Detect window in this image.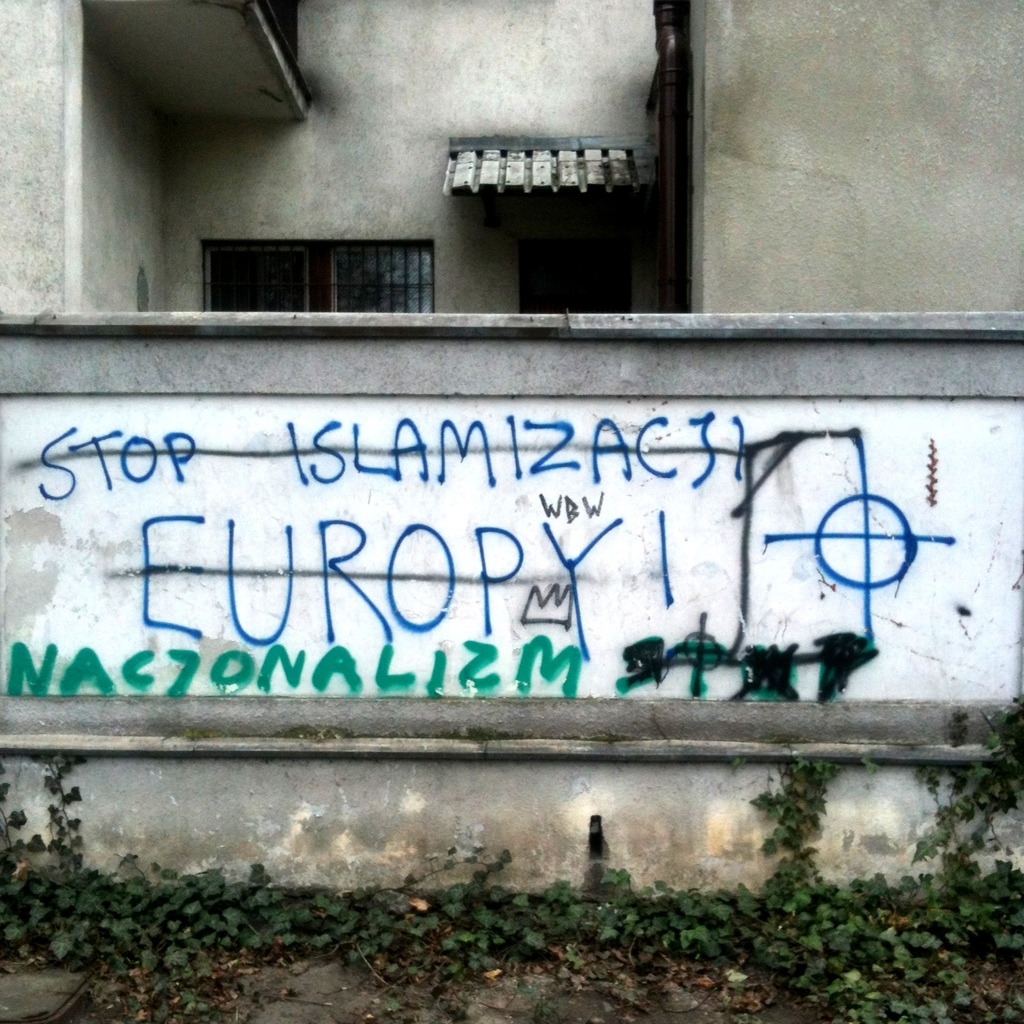
Detection: detection(200, 231, 439, 312).
